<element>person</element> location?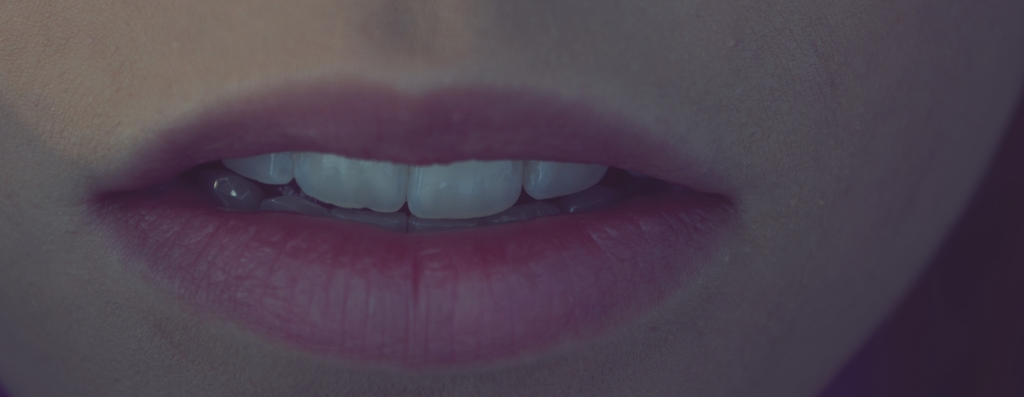
(x1=0, y1=0, x2=1023, y2=396)
